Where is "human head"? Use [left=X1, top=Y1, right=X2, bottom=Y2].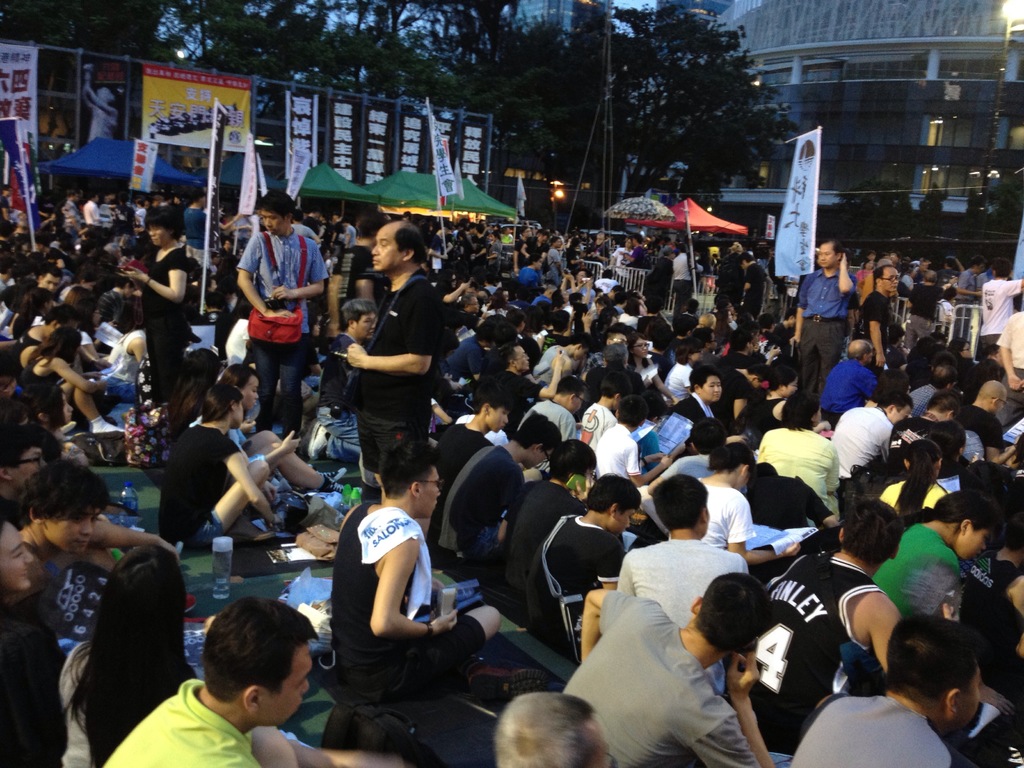
[left=0, top=519, right=31, bottom=597].
